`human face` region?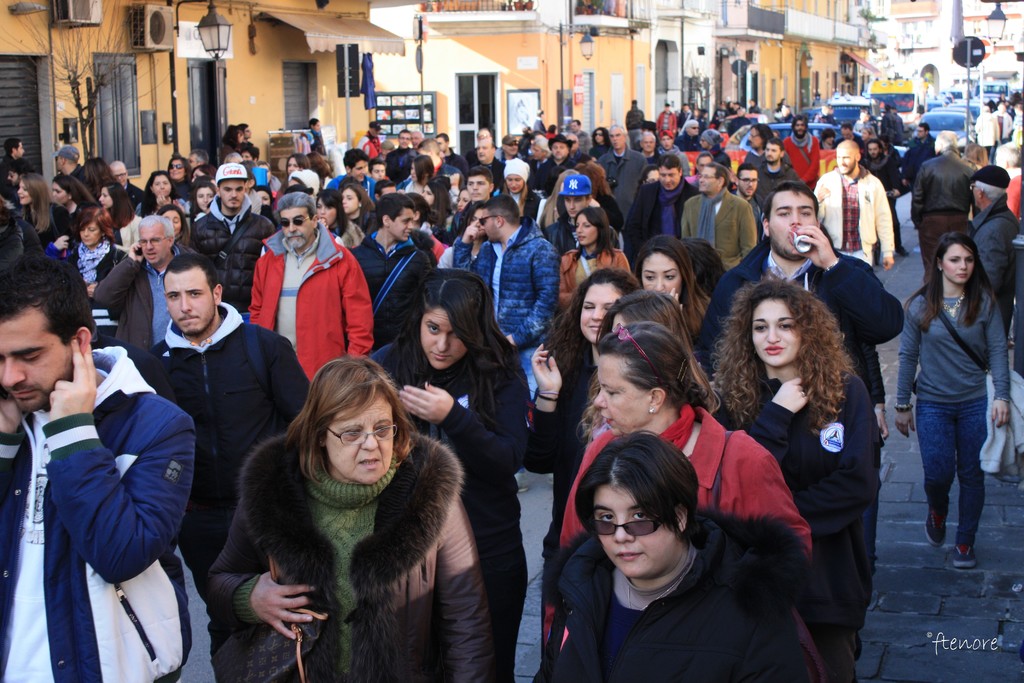
left=189, top=152, right=200, bottom=171
